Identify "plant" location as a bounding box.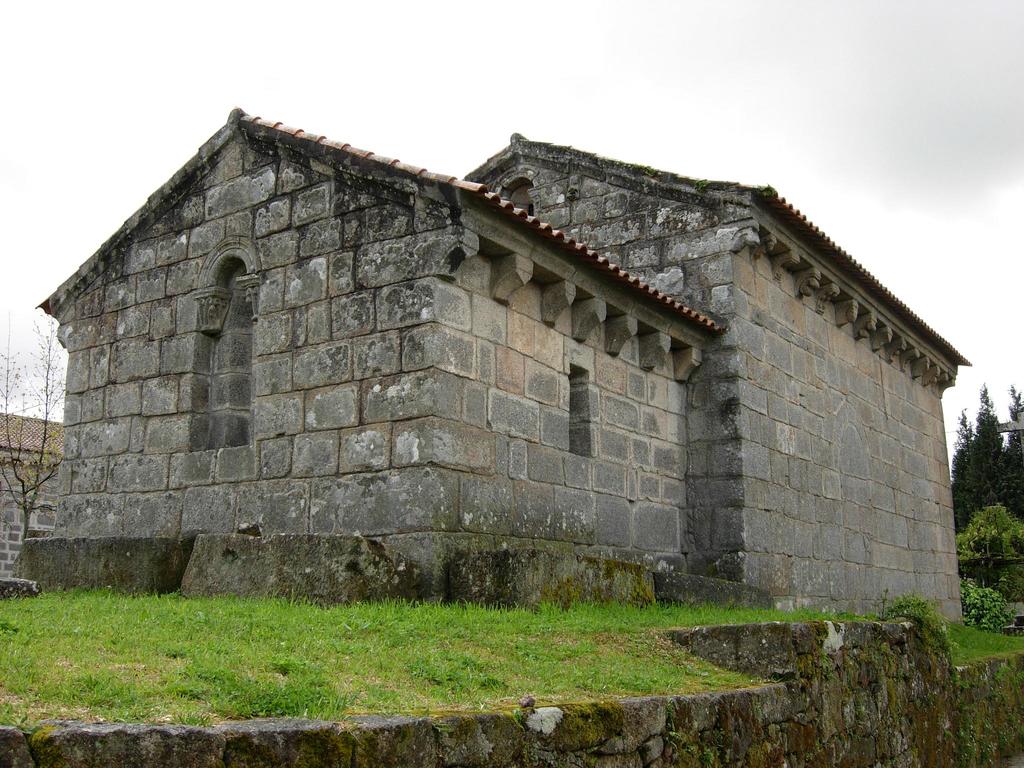
(0, 310, 99, 579).
